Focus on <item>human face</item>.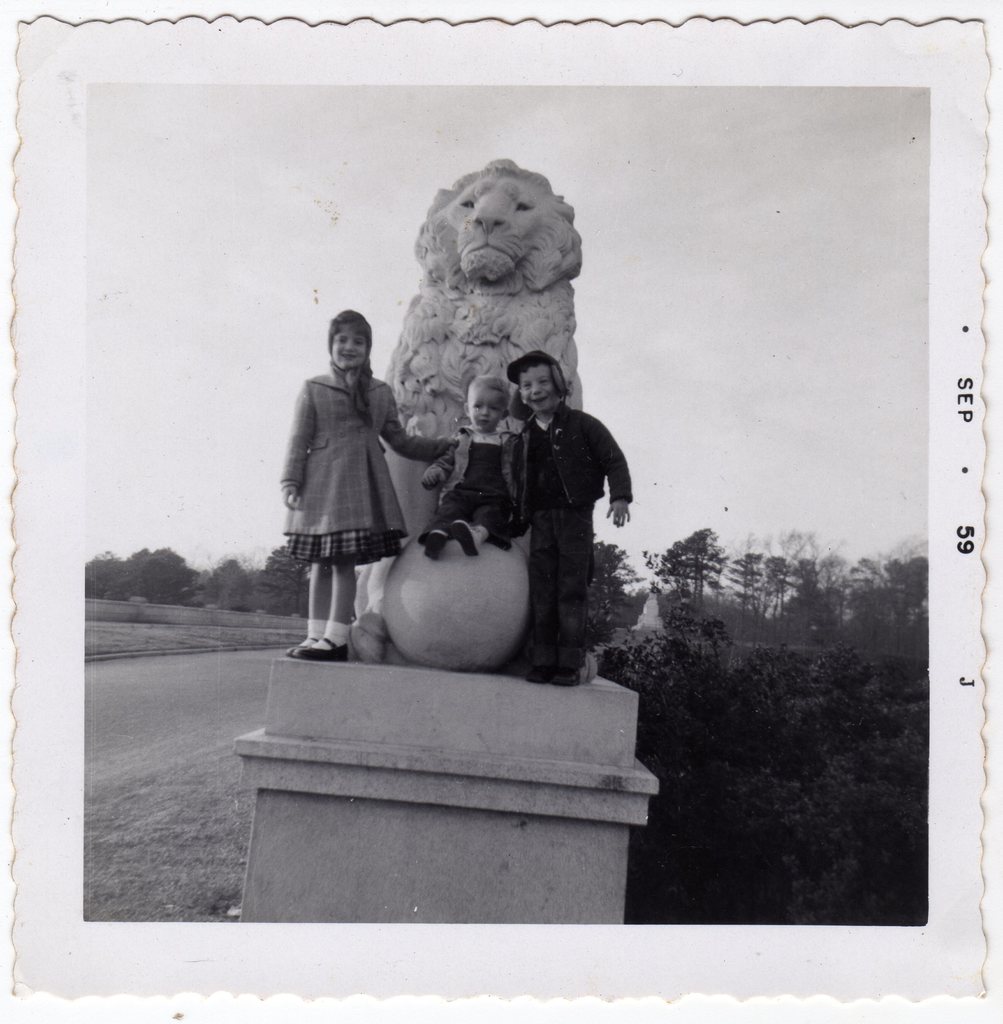
Focused at 467/388/501/430.
